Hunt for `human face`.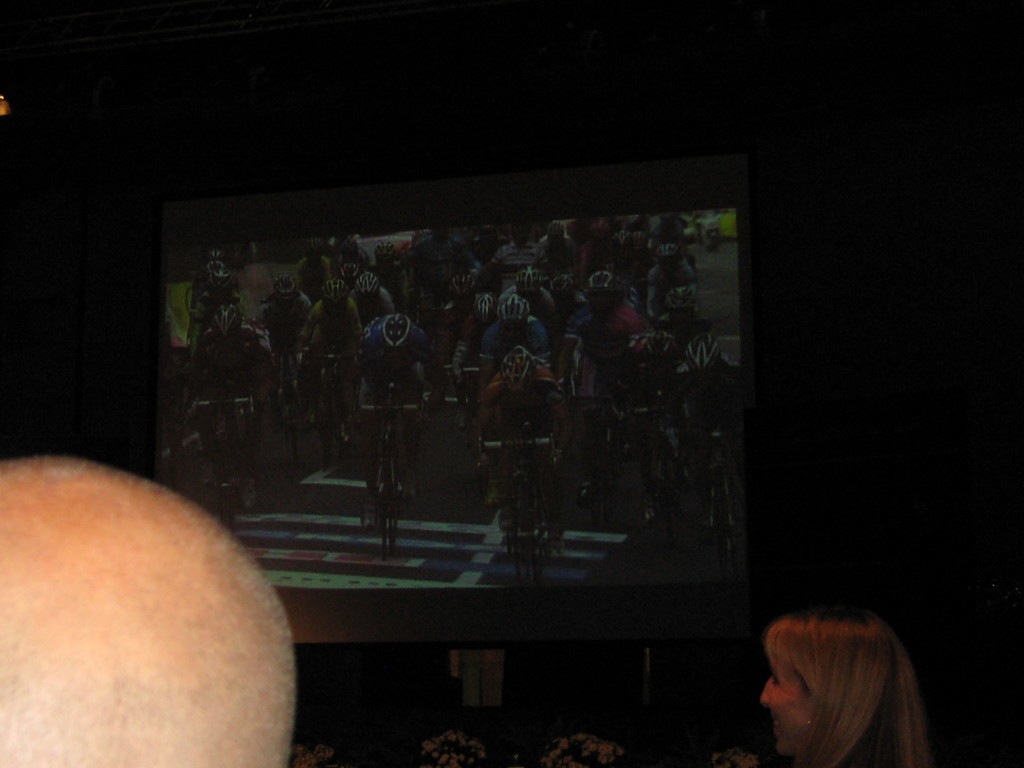
Hunted down at box=[759, 661, 811, 757].
